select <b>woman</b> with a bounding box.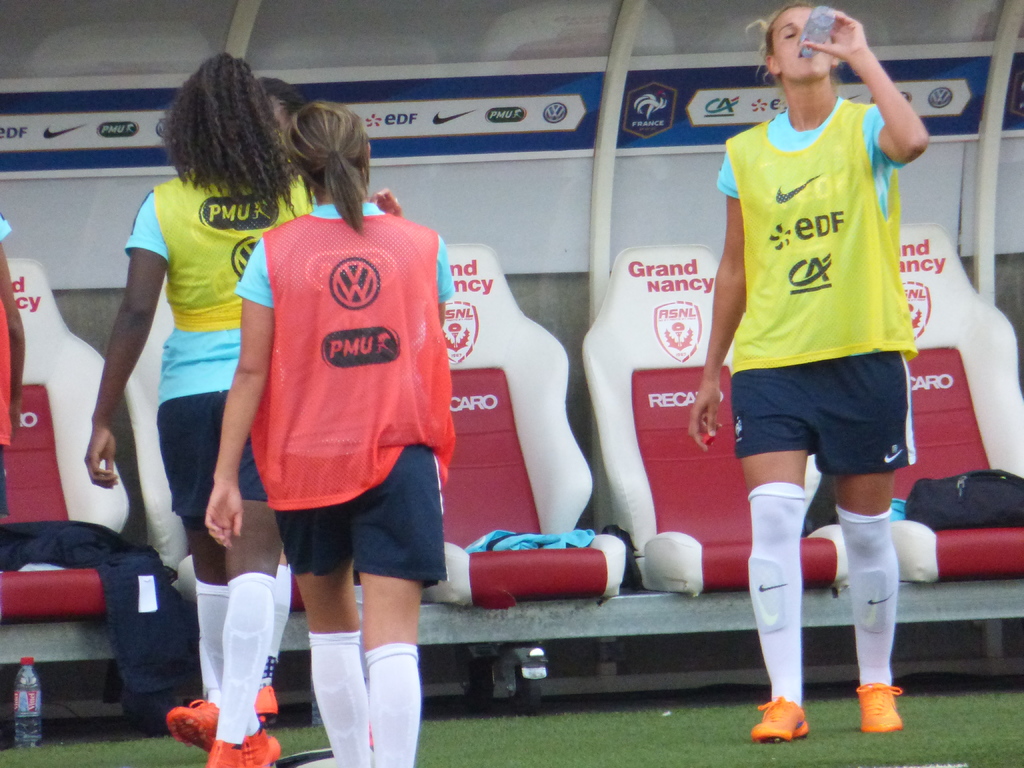
crop(99, 66, 293, 680).
